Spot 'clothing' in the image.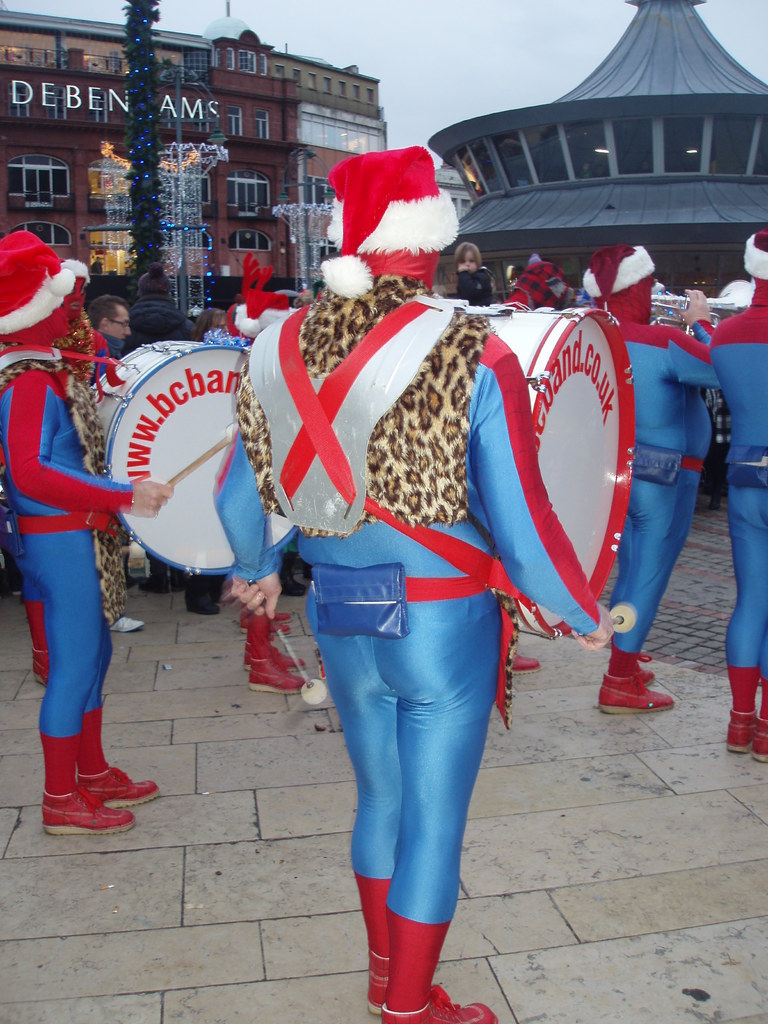
'clothing' found at {"x1": 704, "y1": 211, "x2": 767, "y2": 719}.
